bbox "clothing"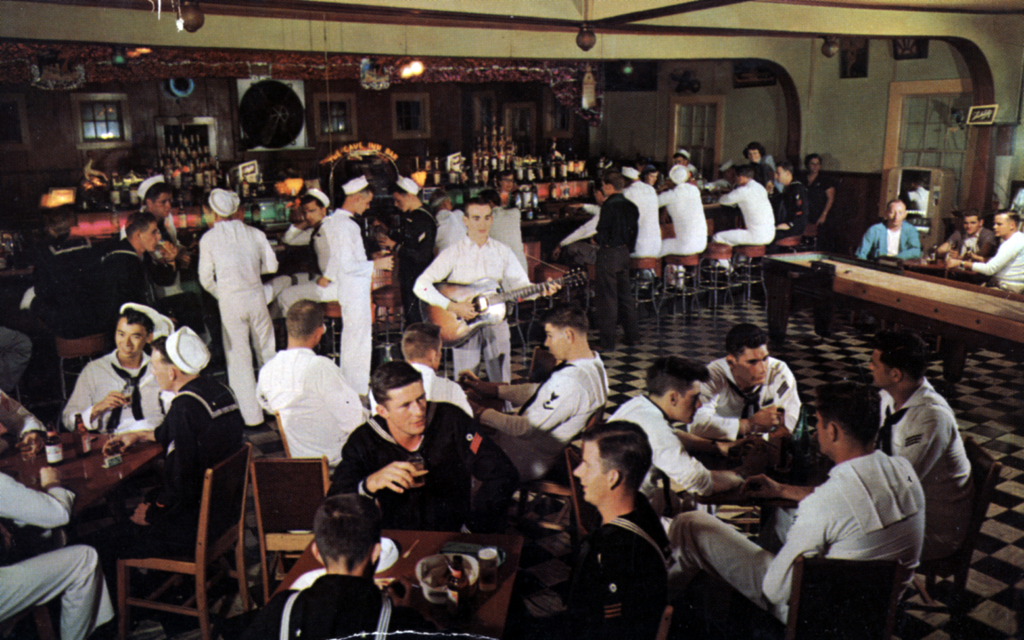
(903,183,923,215)
